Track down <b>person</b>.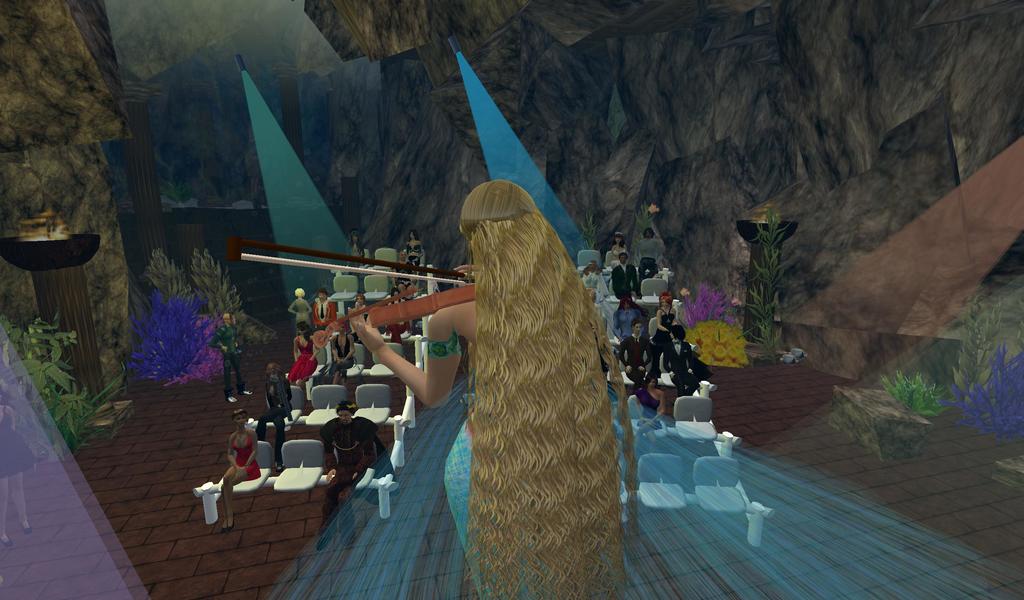
Tracked to 662 325 703 400.
